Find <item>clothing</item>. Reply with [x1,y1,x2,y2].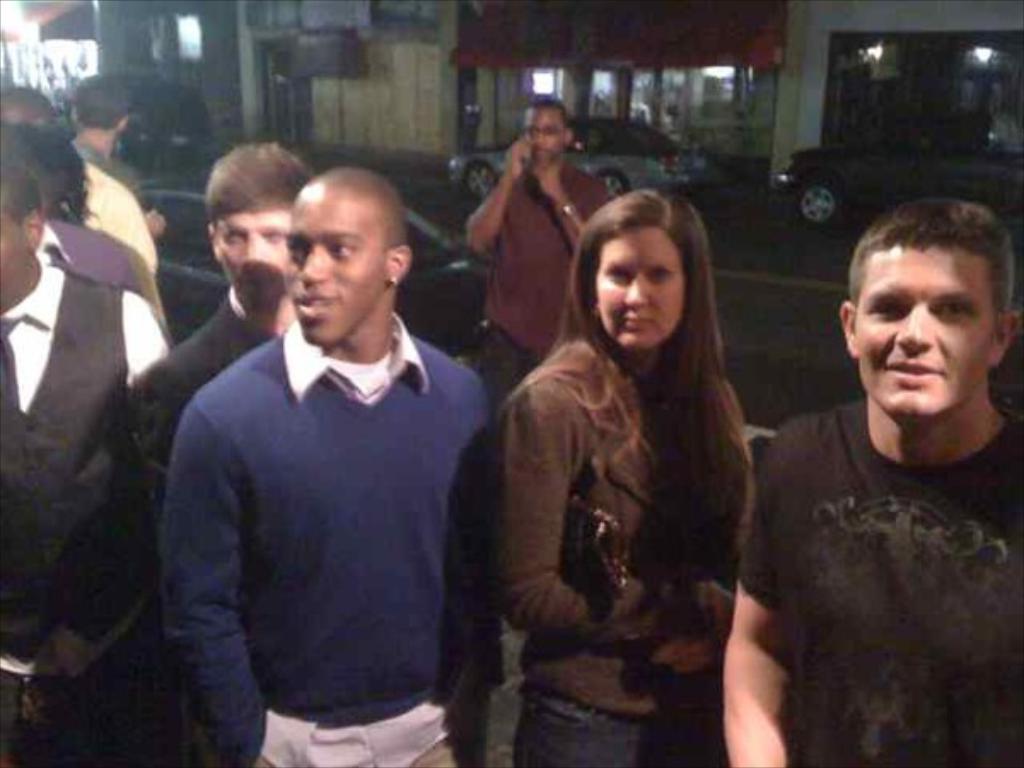
[485,321,754,766].
